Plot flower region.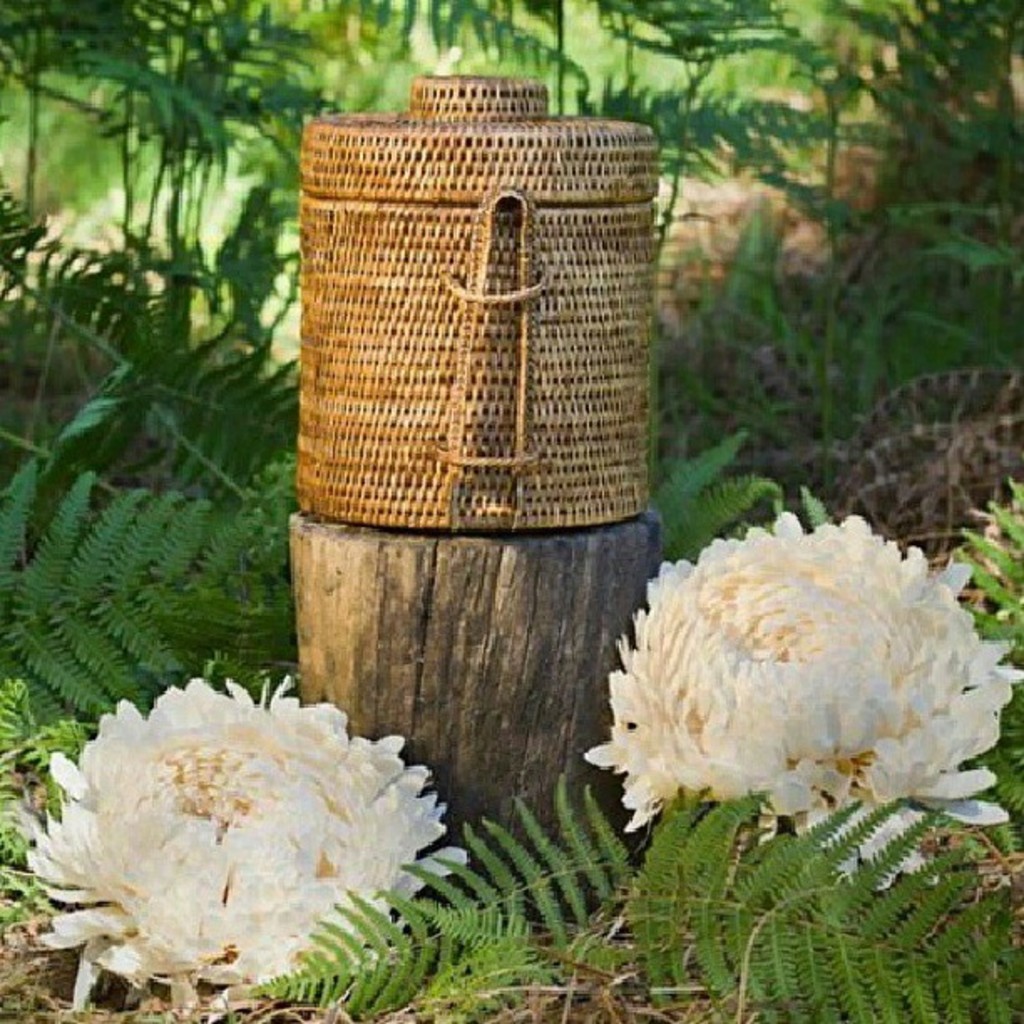
Plotted at (left=584, top=505, right=1022, bottom=912).
